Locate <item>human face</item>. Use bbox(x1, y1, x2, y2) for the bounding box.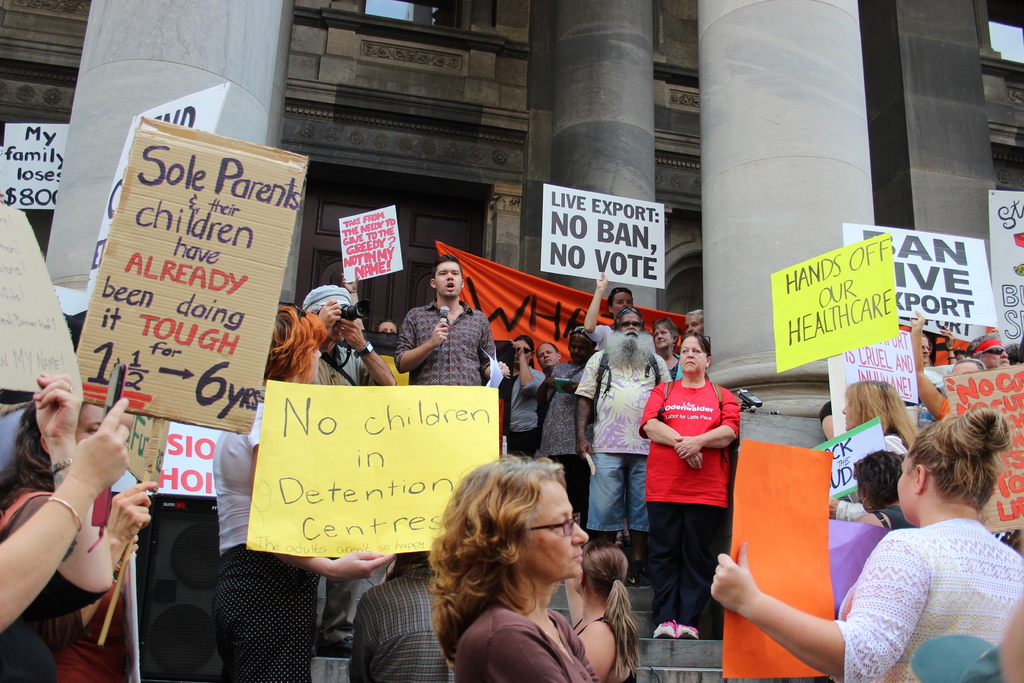
bbox(433, 259, 462, 300).
